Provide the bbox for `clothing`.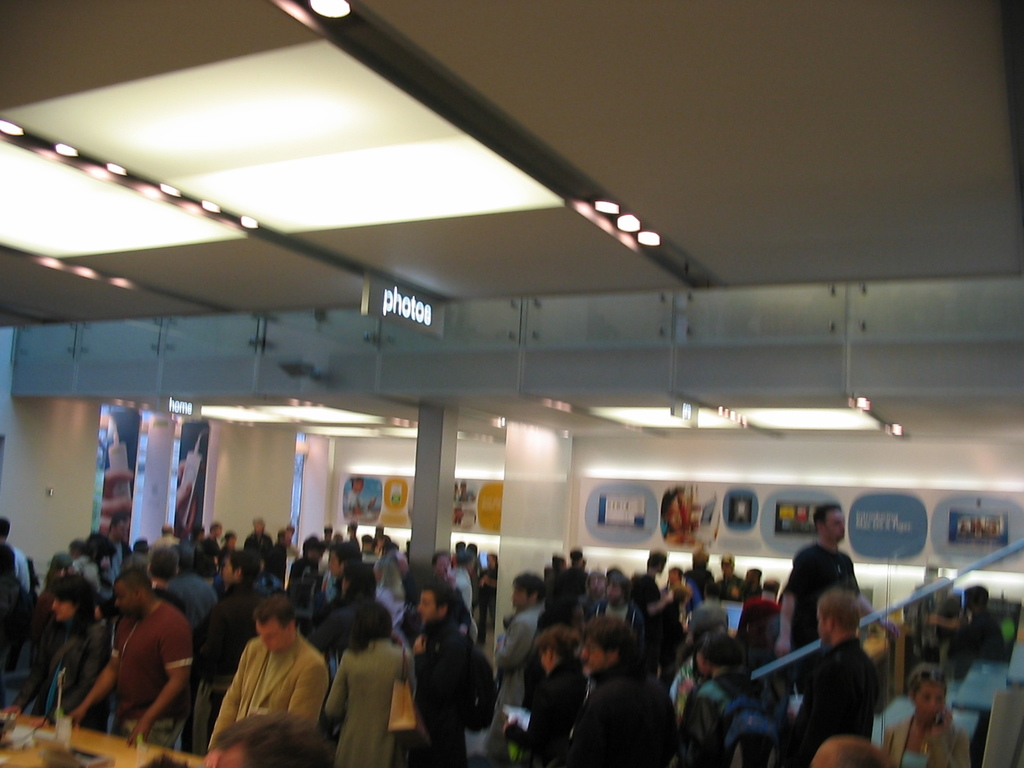
381 574 415 620.
